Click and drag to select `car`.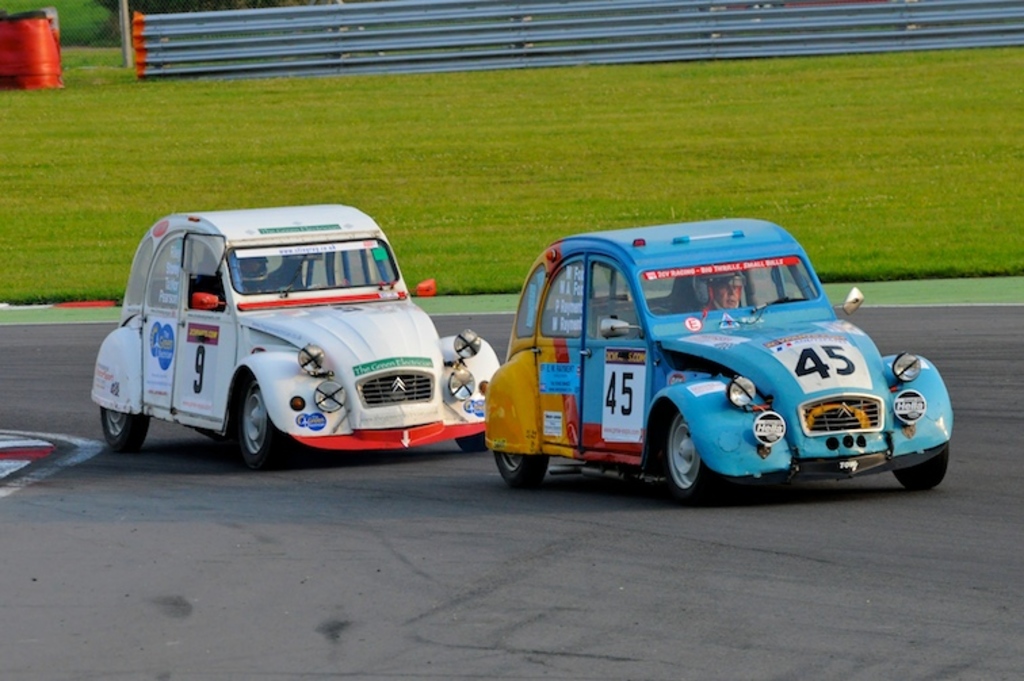
Selection: crop(92, 204, 501, 477).
